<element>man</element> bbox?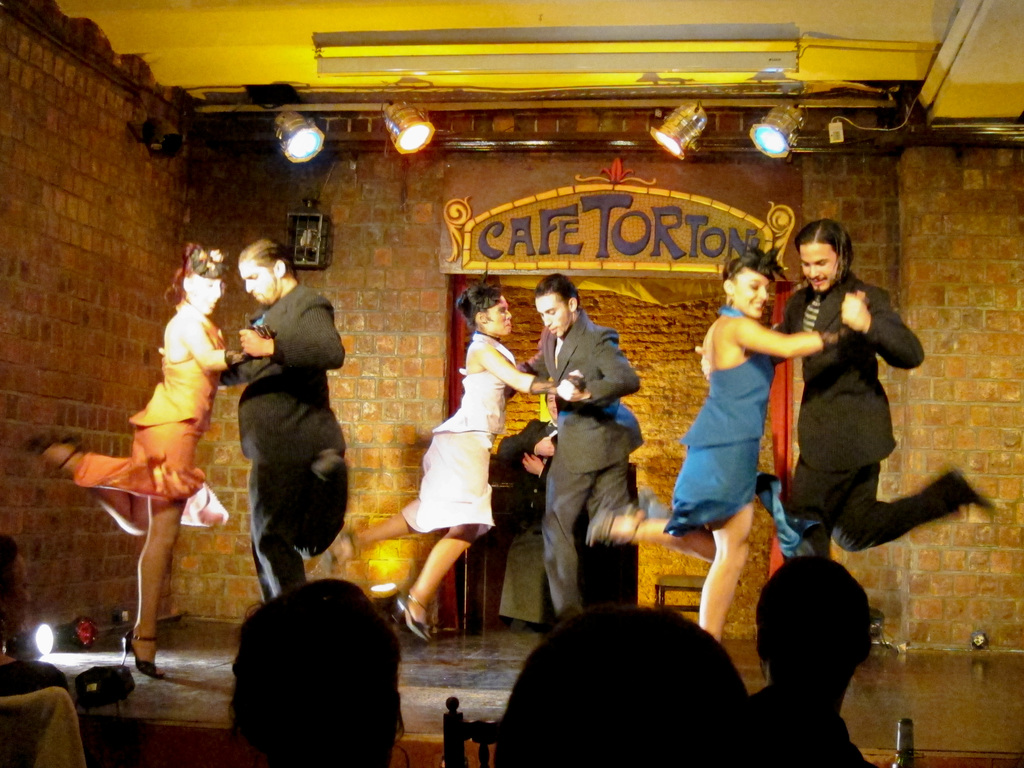
{"left": 451, "top": 397, "right": 581, "bottom": 626}
